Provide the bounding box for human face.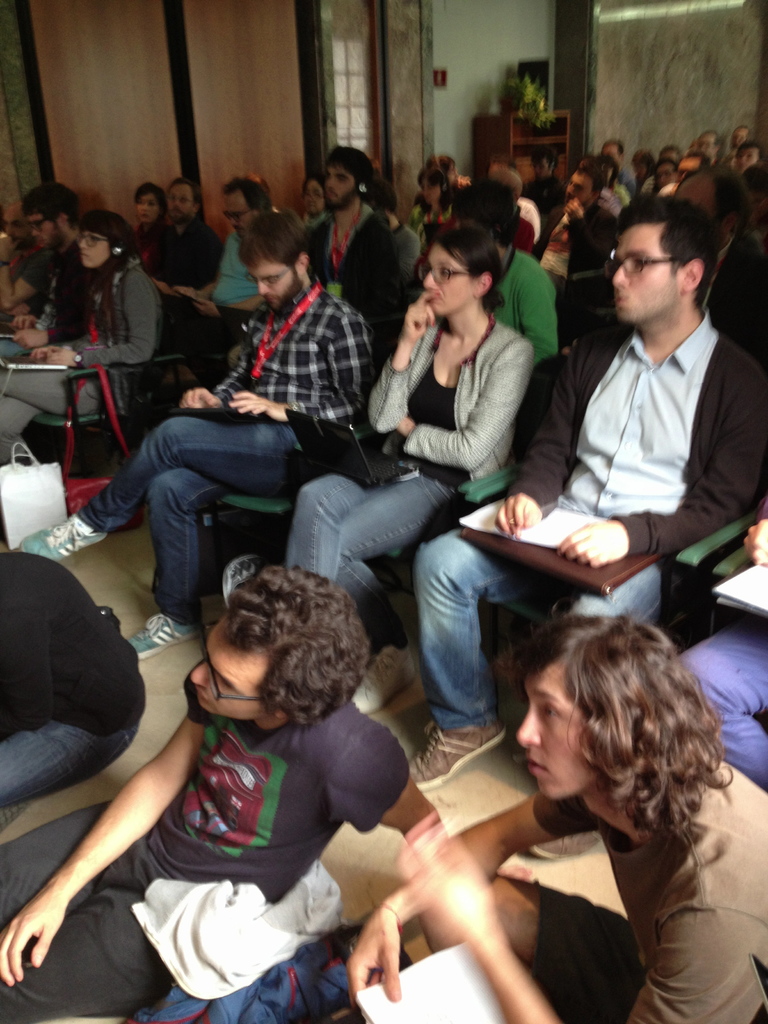
611/218/675/328.
